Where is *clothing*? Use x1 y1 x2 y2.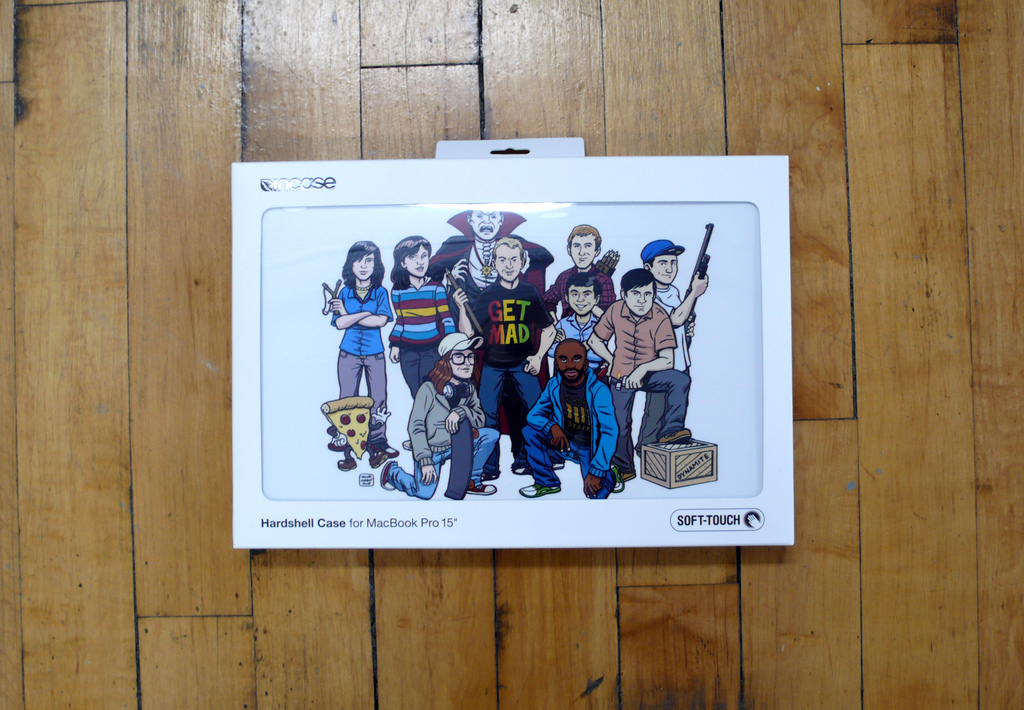
559 308 616 376.
